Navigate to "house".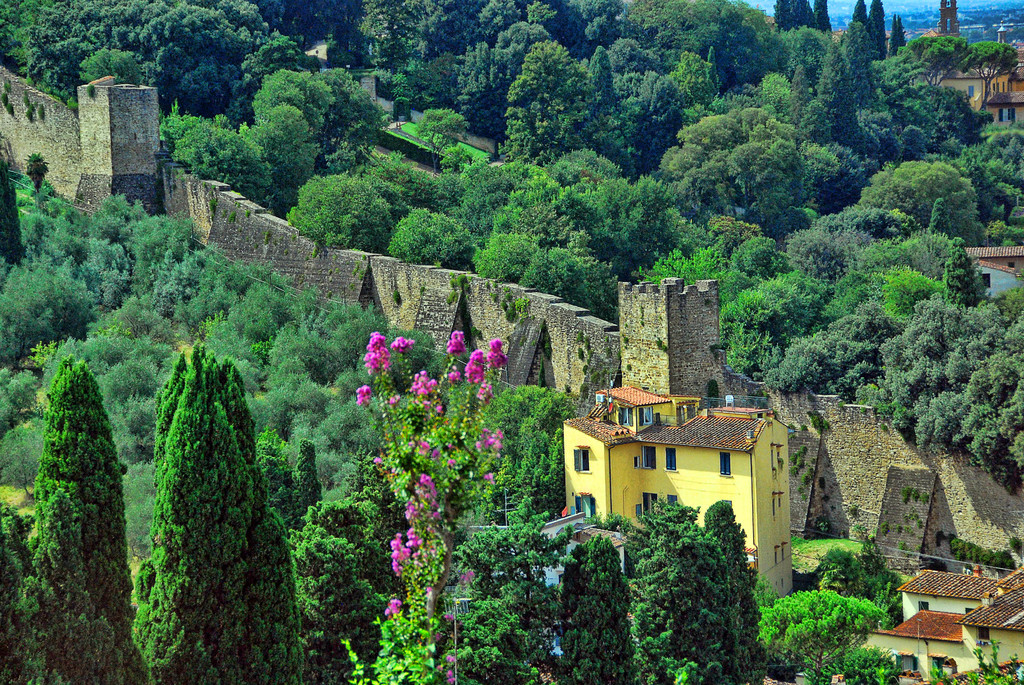
Navigation target: {"x1": 561, "y1": 379, "x2": 791, "y2": 605}.
